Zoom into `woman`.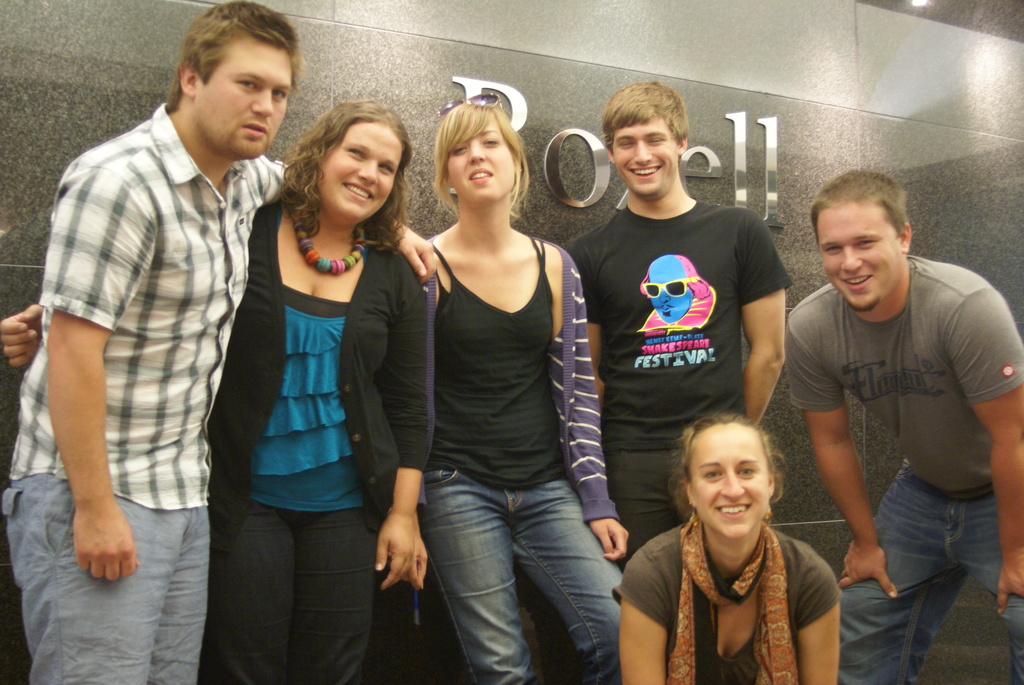
Zoom target: 424 104 630 679.
